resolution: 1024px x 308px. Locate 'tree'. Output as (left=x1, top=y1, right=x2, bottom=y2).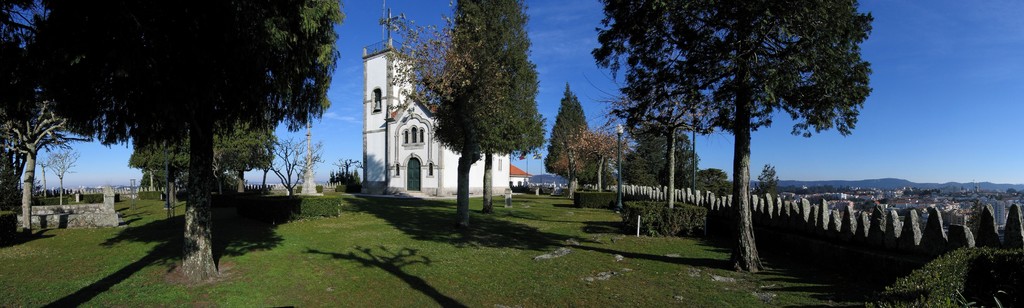
(left=753, top=162, right=780, bottom=196).
